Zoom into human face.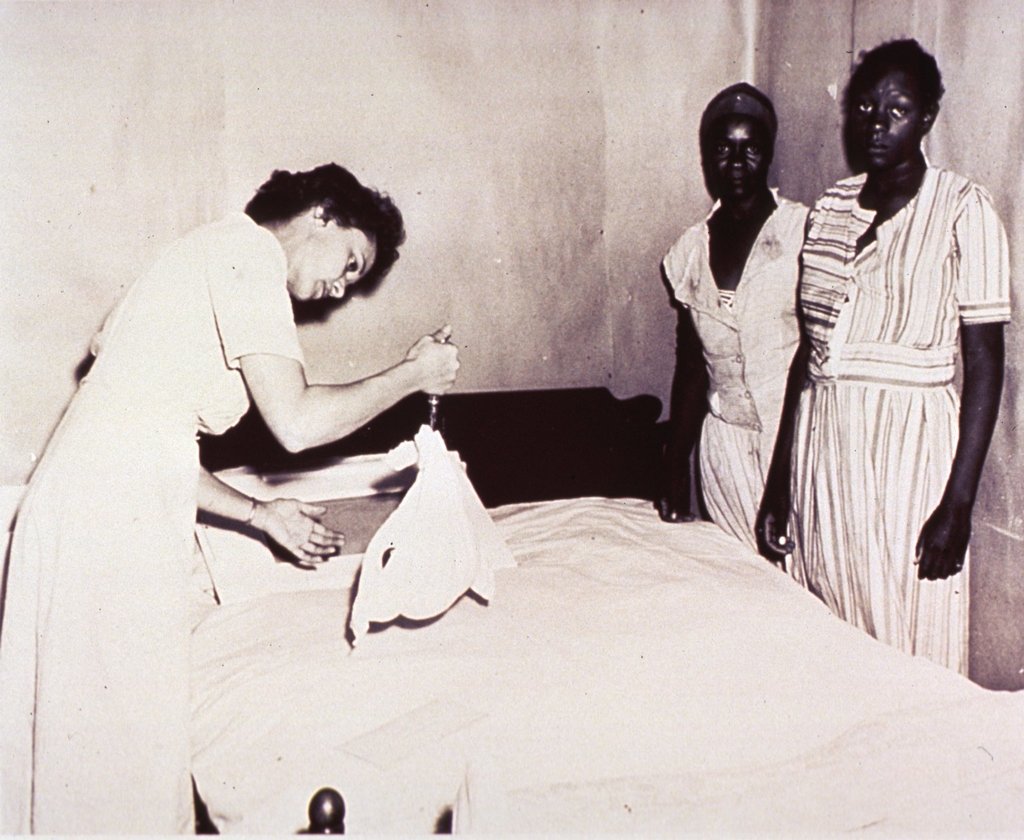
Zoom target: region(309, 222, 385, 319).
